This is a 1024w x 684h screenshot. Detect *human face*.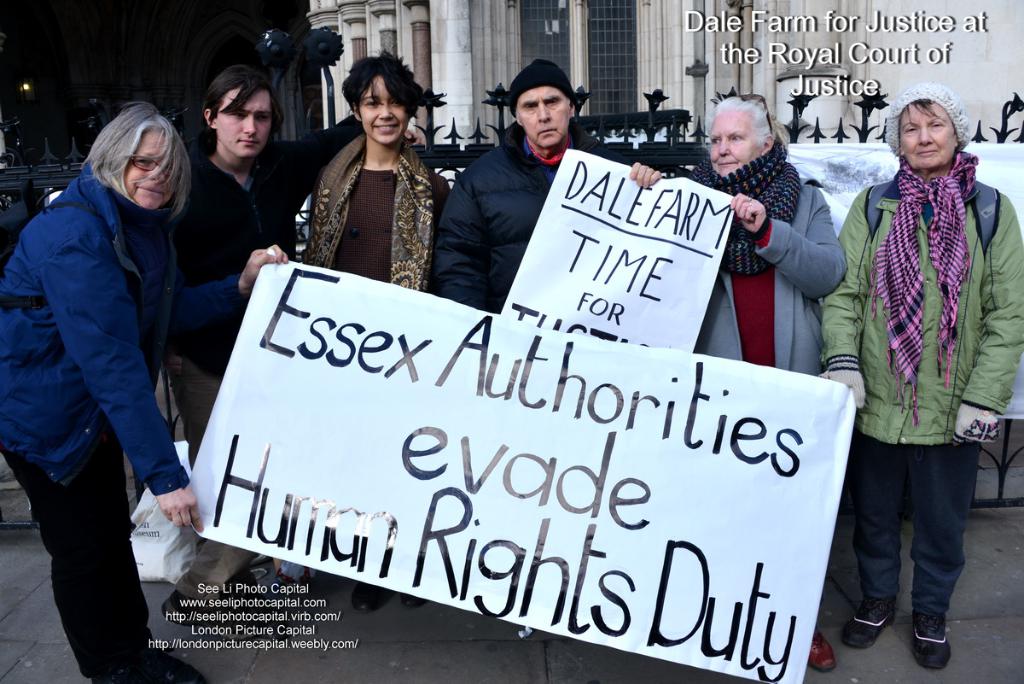
359,75,404,140.
